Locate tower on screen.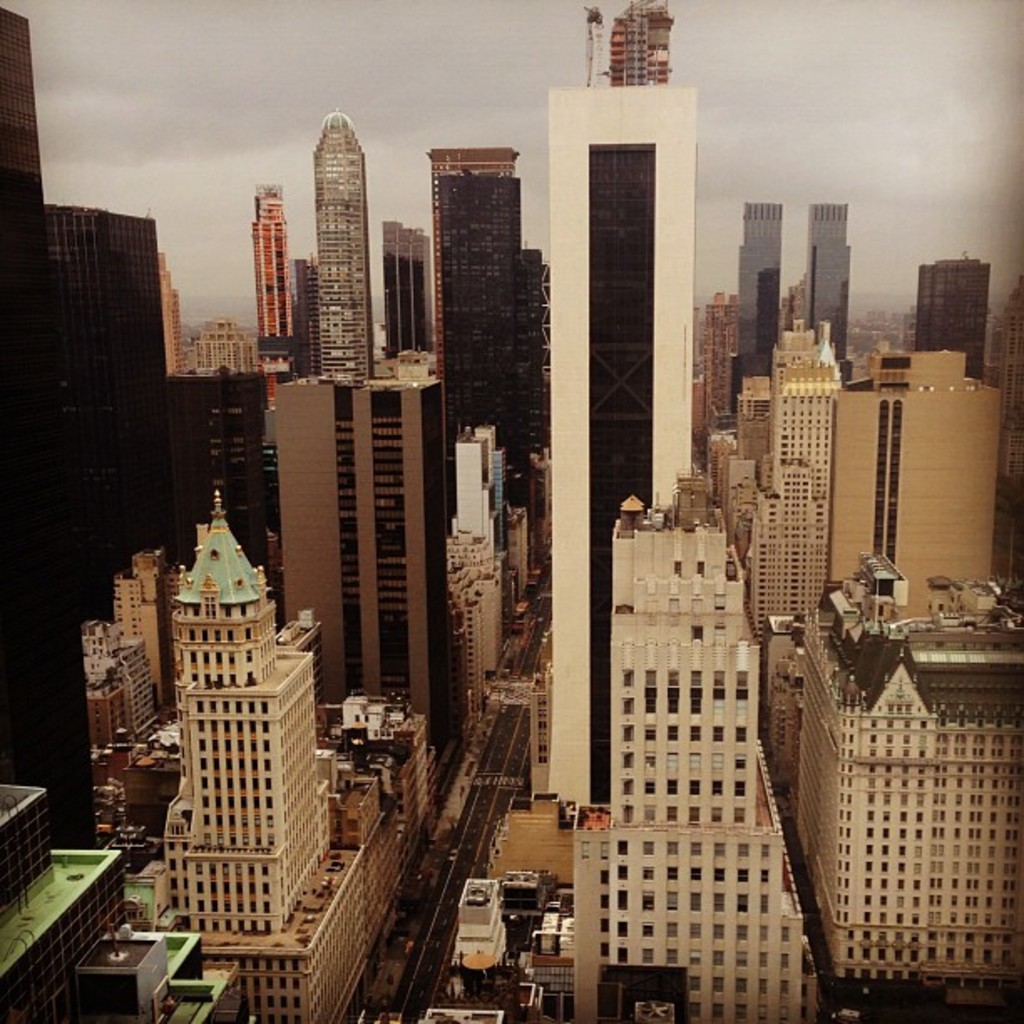
On screen at box=[567, 438, 833, 1016].
